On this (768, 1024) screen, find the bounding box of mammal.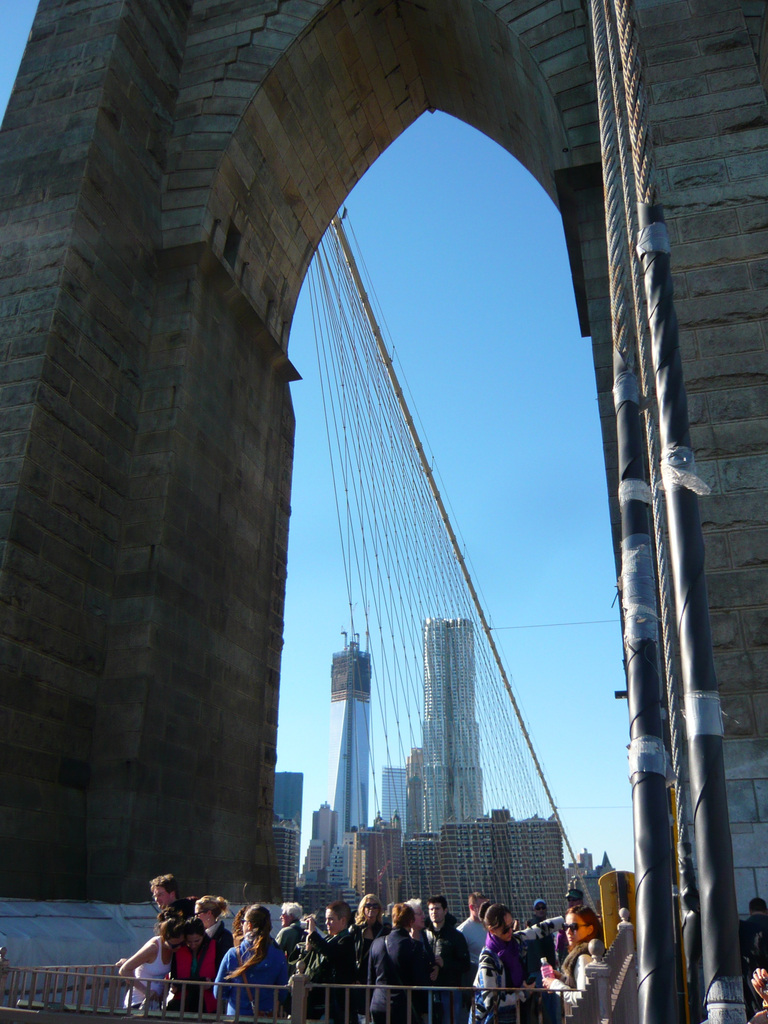
Bounding box: (left=188, top=891, right=231, bottom=984).
